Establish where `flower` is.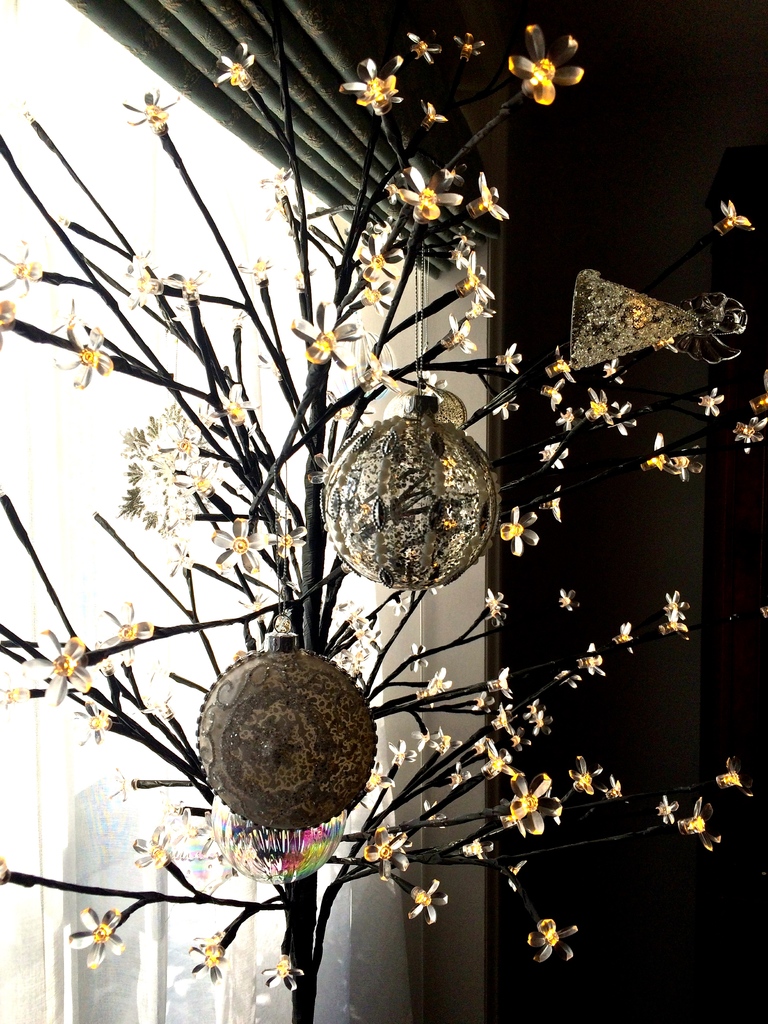
Established at [x1=404, y1=367, x2=442, y2=405].
